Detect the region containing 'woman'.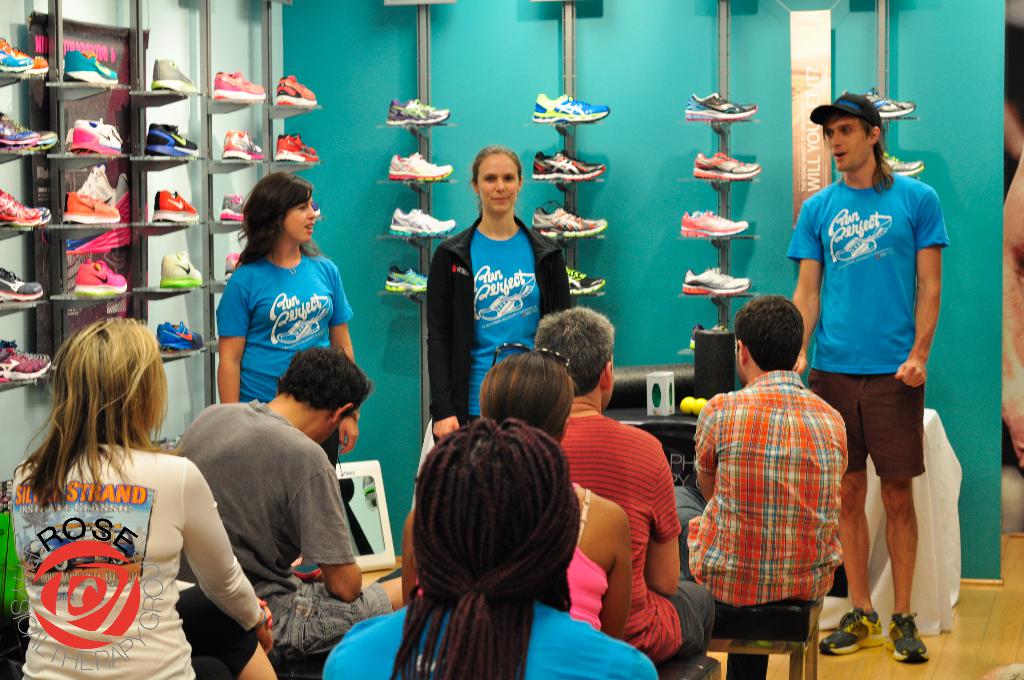
bbox(497, 343, 632, 629).
